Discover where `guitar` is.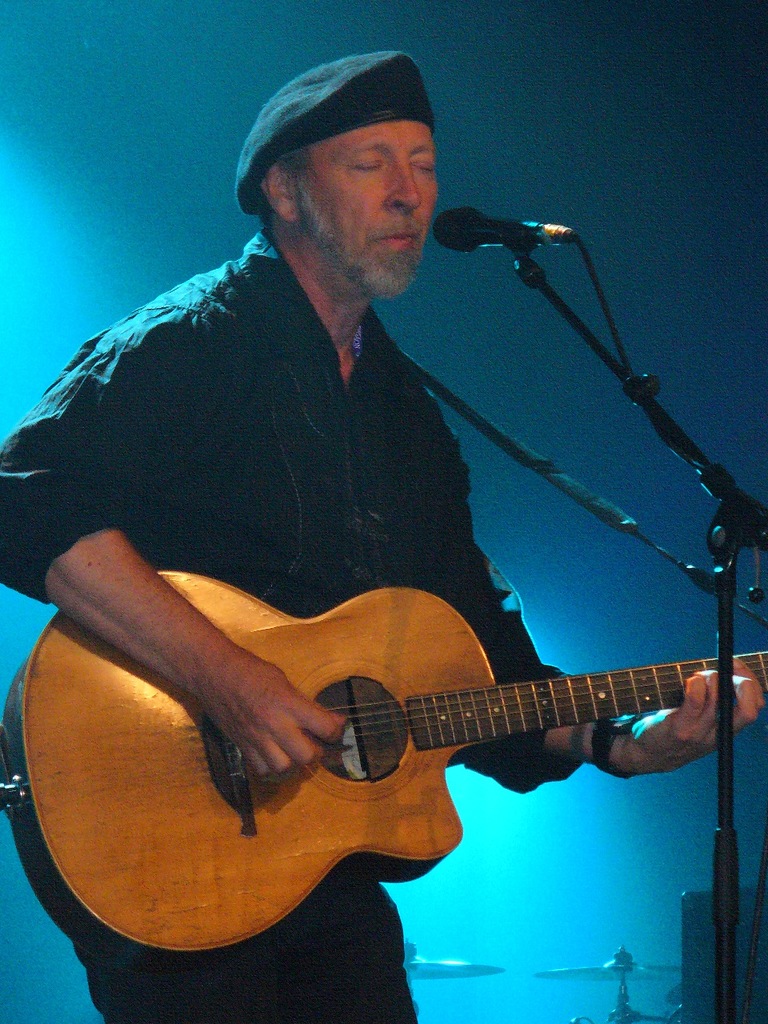
Discovered at {"x1": 9, "y1": 544, "x2": 746, "y2": 962}.
